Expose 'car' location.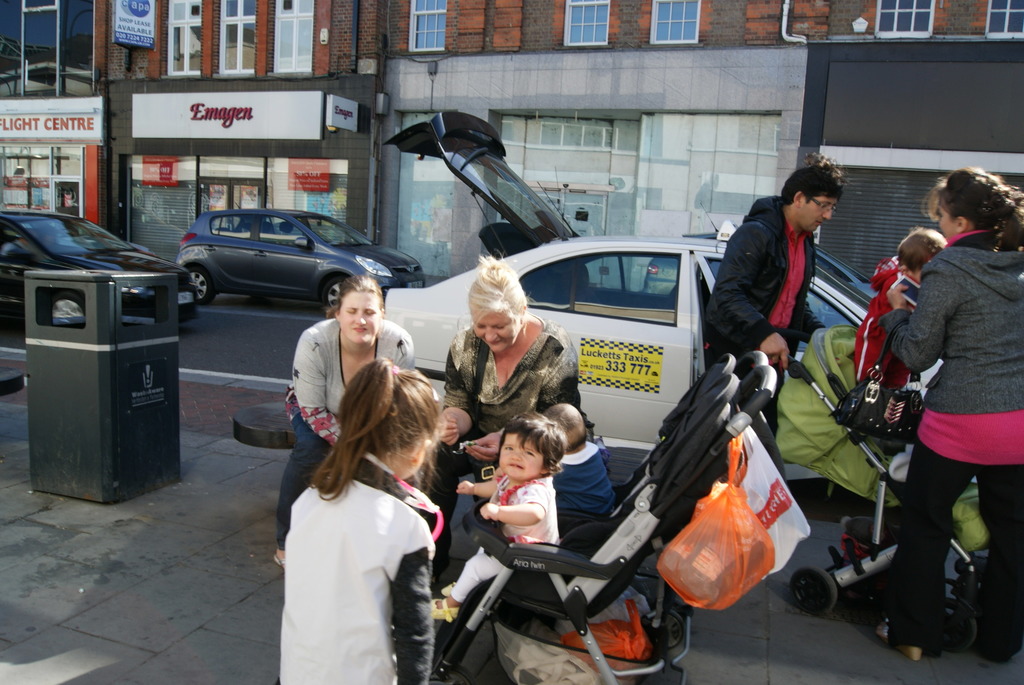
Exposed at x1=387 y1=113 x2=972 y2=468.
